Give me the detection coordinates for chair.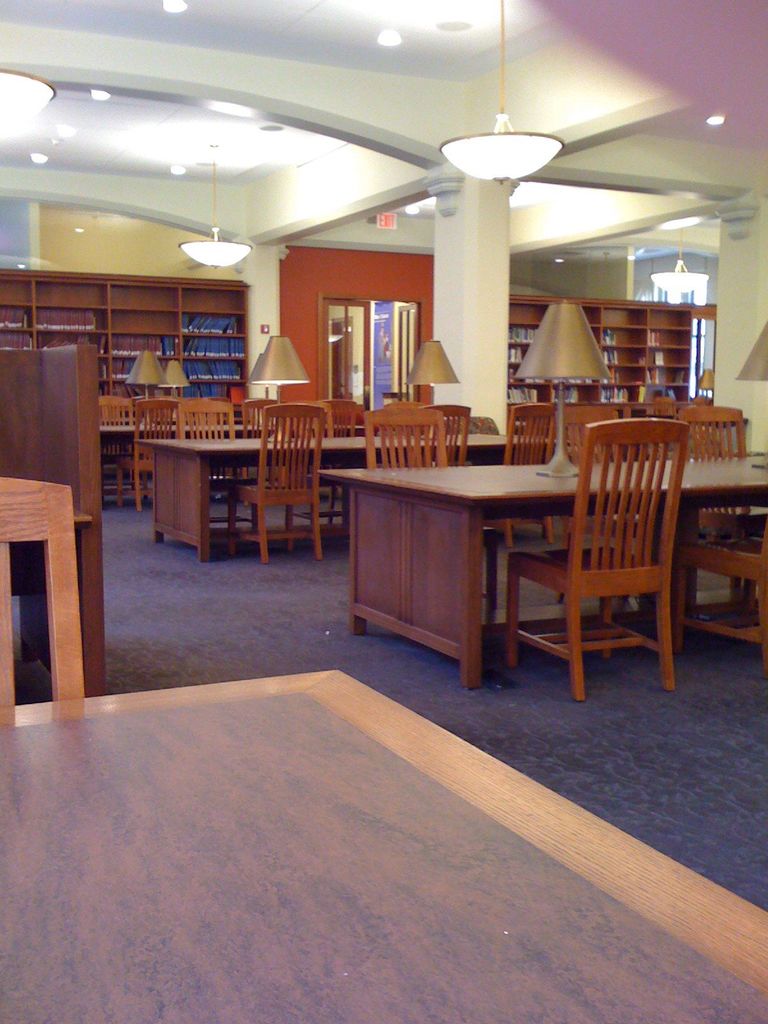
locate(500, 417, 698, 684).
